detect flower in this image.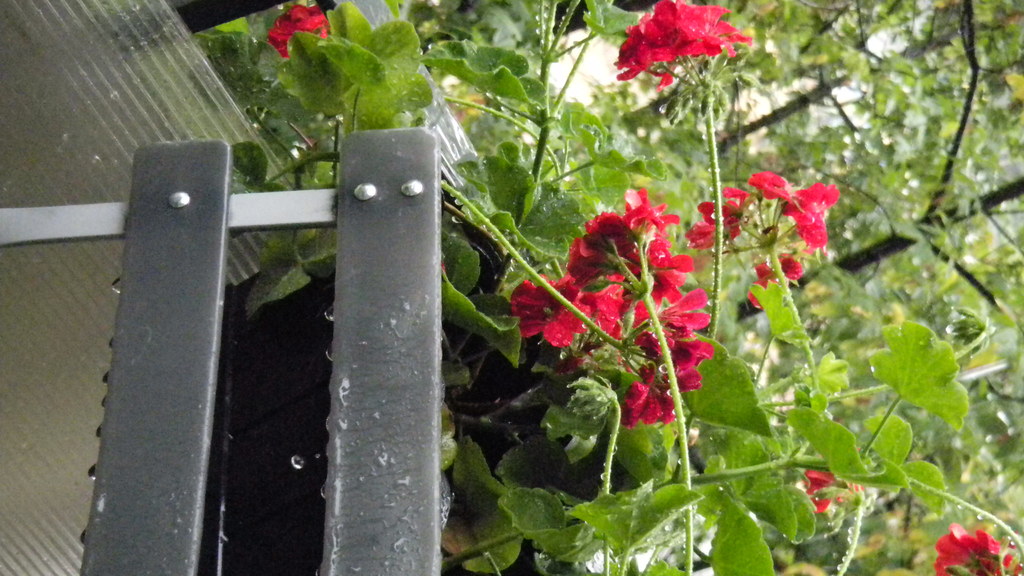
Detection: (566, 212, 636, 290).
